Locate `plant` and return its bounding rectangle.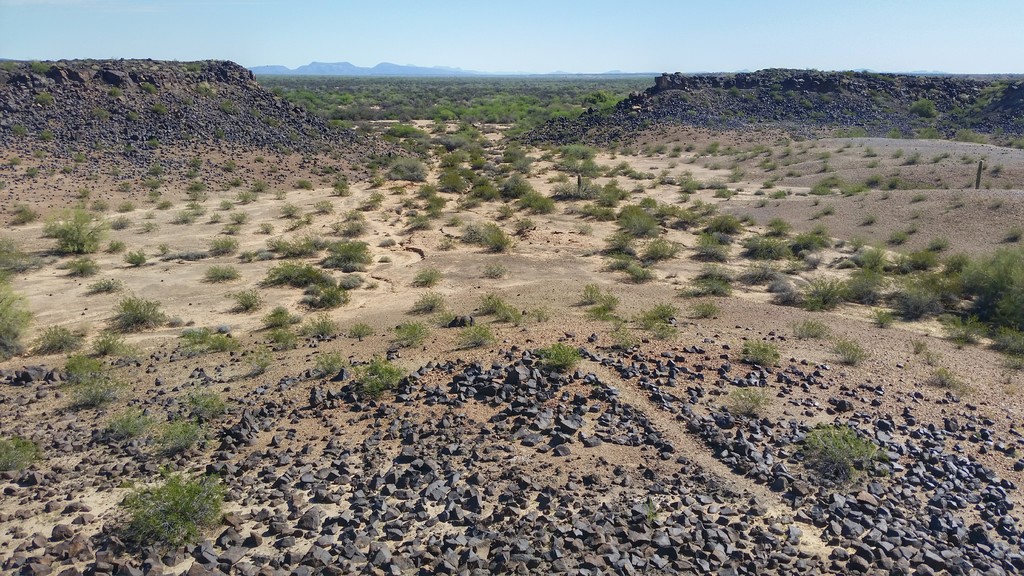
select_region(263, 300, 301, 328).
